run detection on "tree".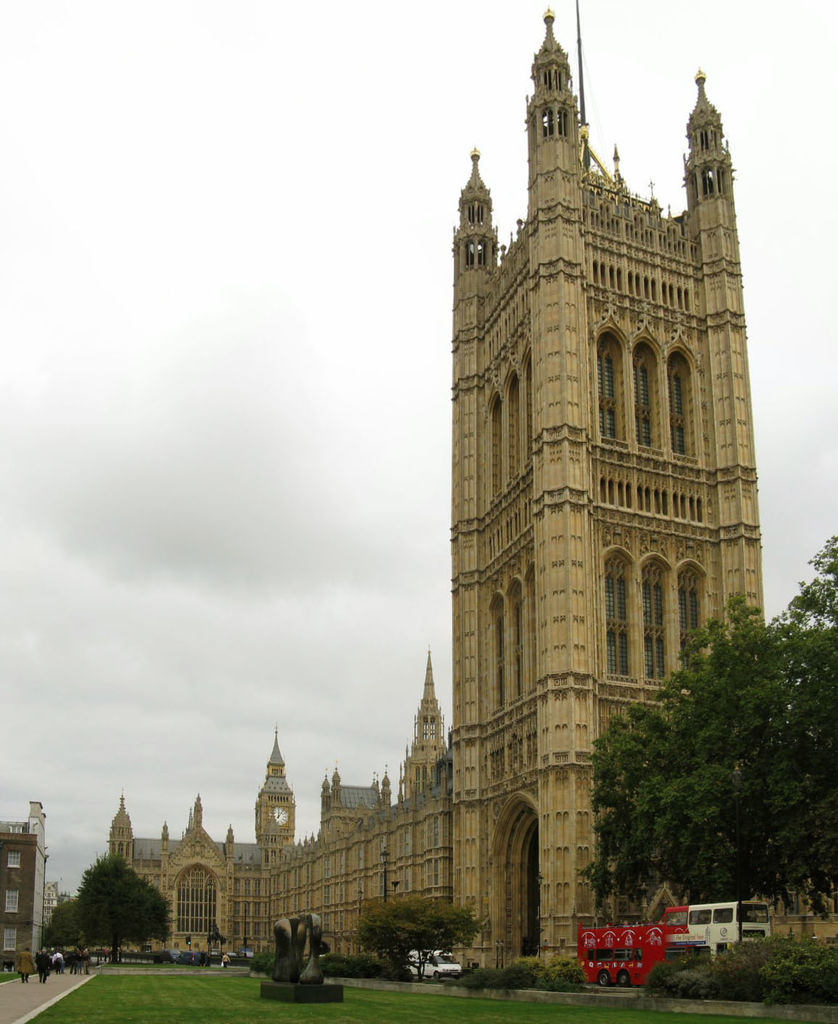
Result: locate(25, 896, 86, 974).
